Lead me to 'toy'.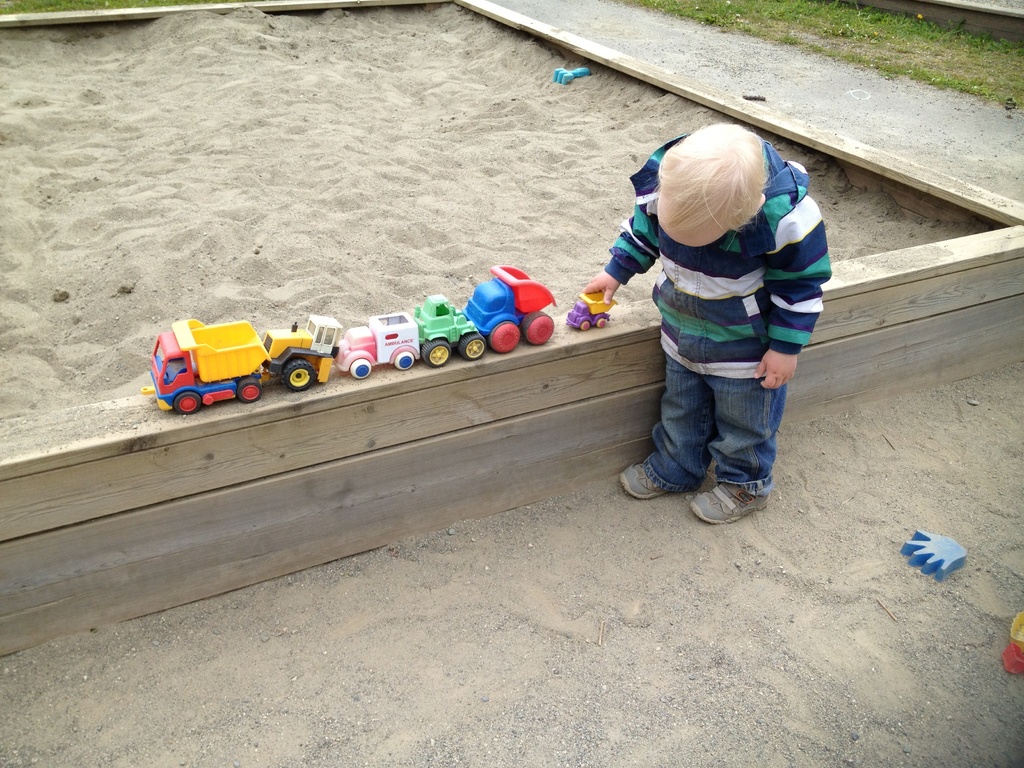
Lead to crop(563, 287, 620, 332).
